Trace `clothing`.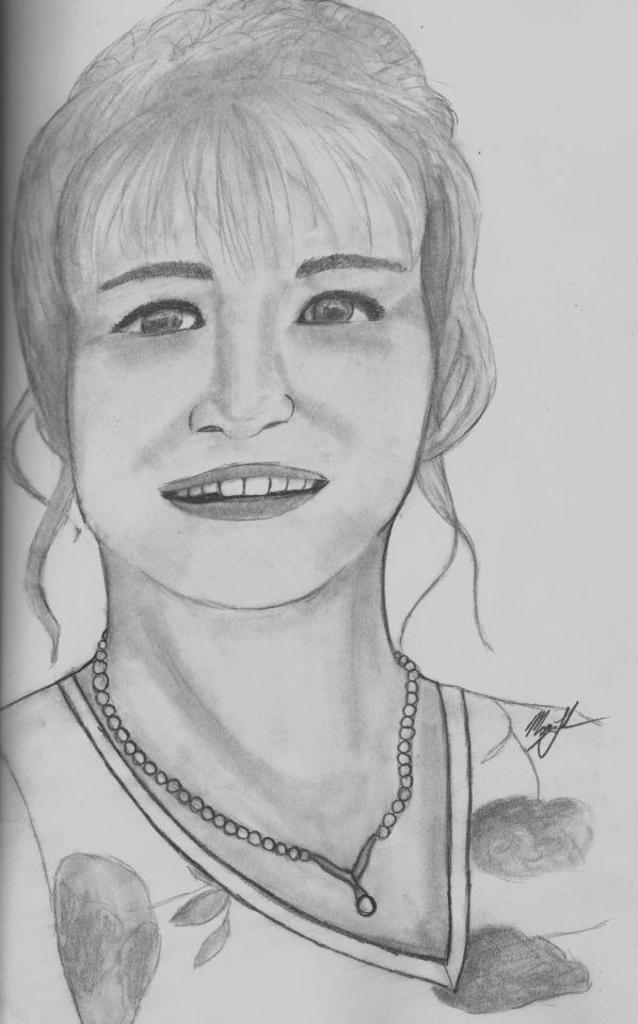
Traced to region(0, 672, 603, 1023).
